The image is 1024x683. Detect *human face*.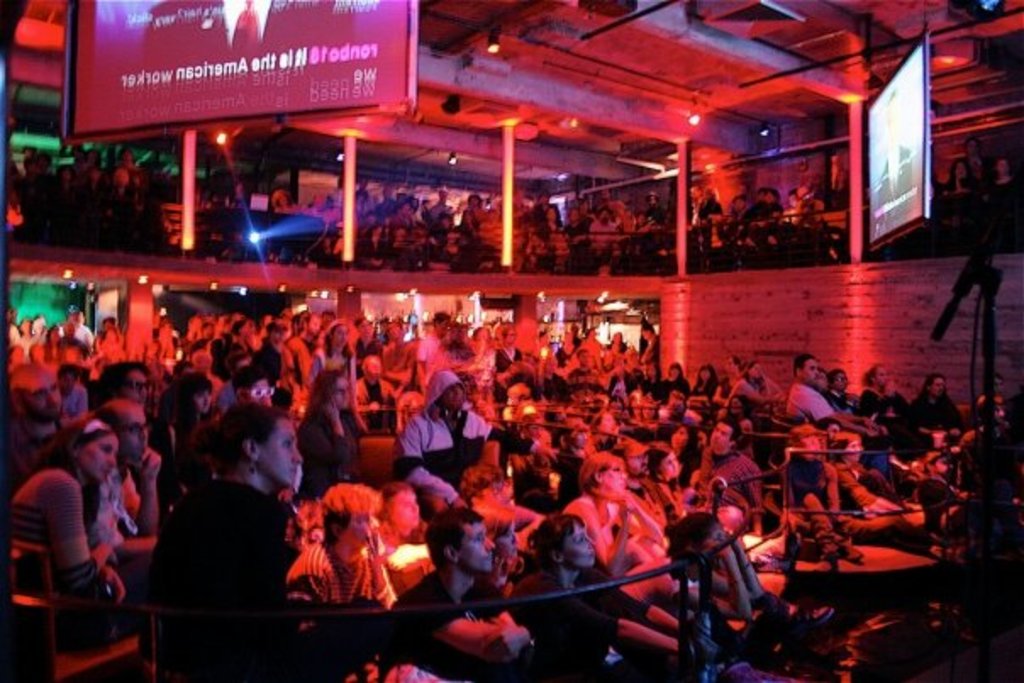
Detection: select_region(566, 524, 593, 564).
